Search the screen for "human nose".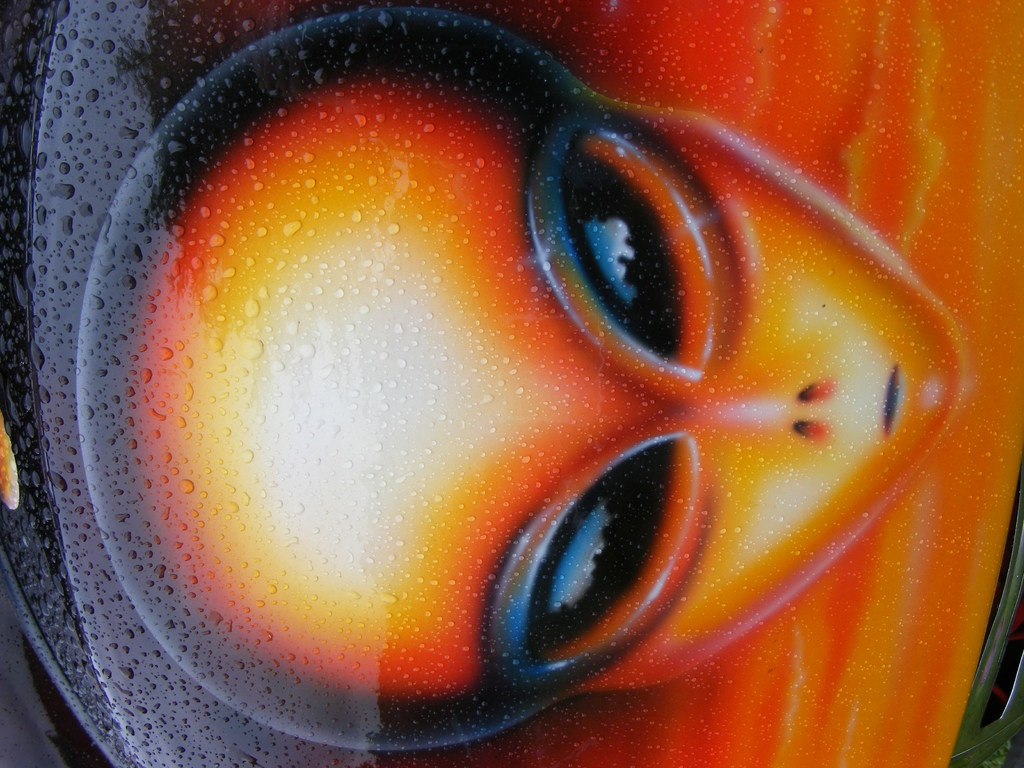
Found at <box>707,369,837,454</box>.
